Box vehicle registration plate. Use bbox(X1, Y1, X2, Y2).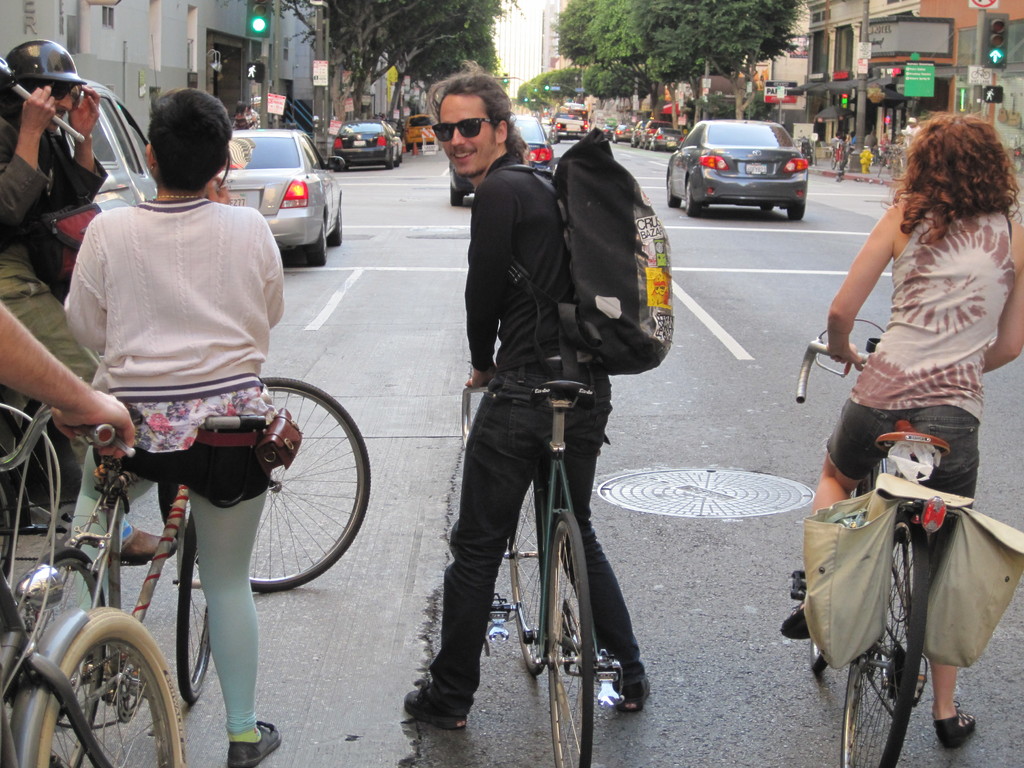
bbox(744, 161, 767, 175).
